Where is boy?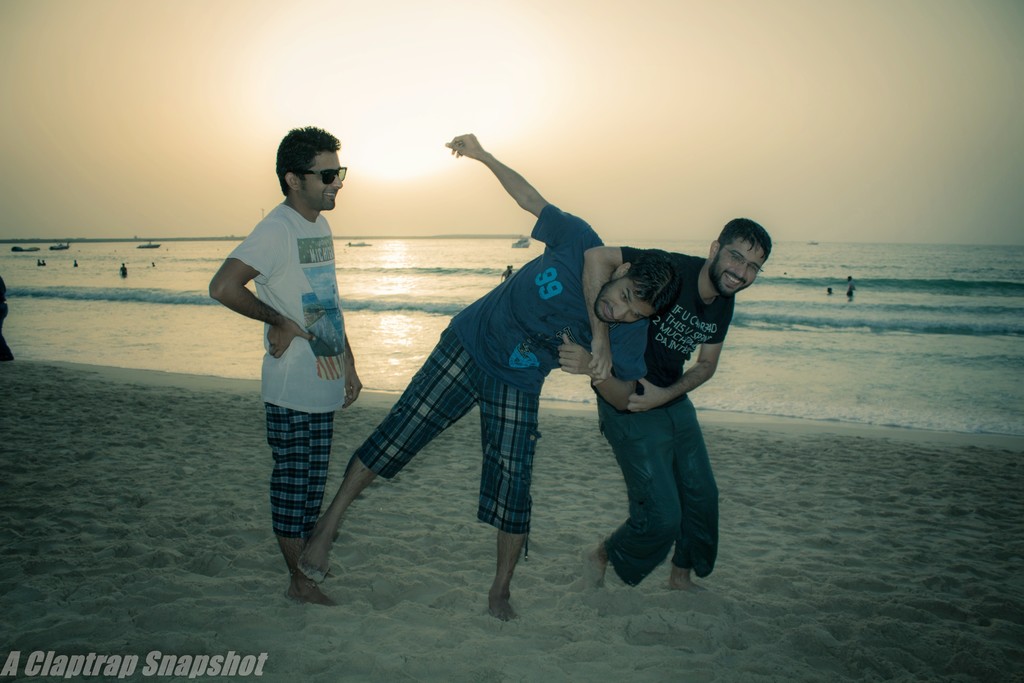
left=209, top=134, right=380, bottom=602.
